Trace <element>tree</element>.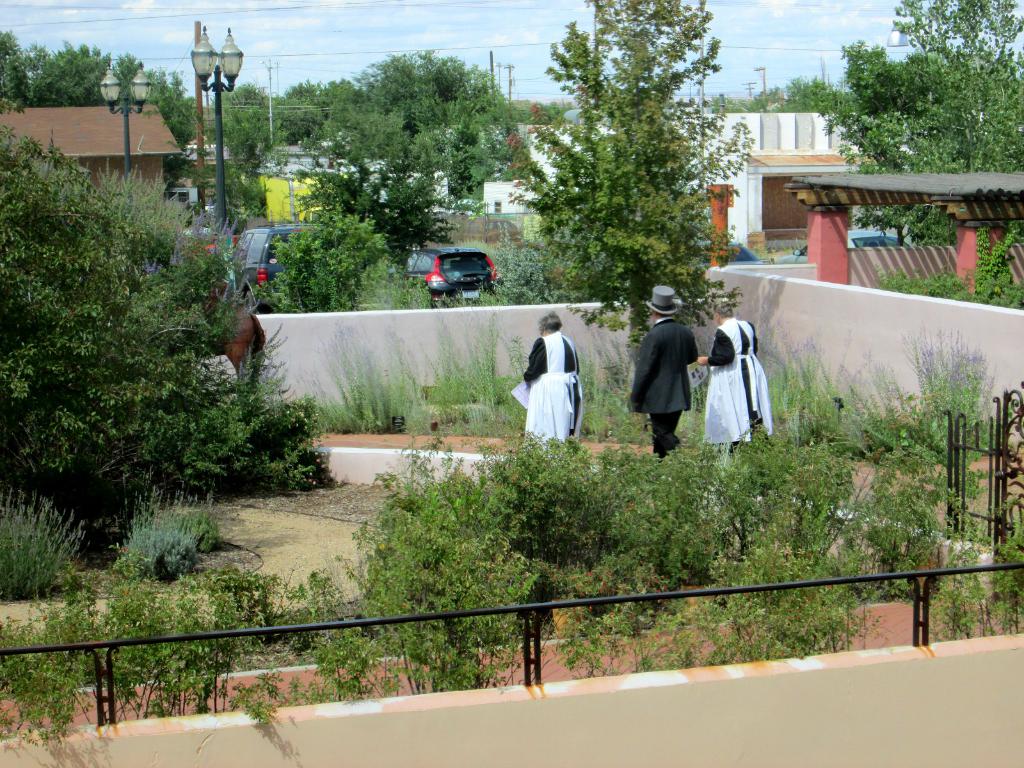
Traced to Rect(389, 167, 444, 284).
